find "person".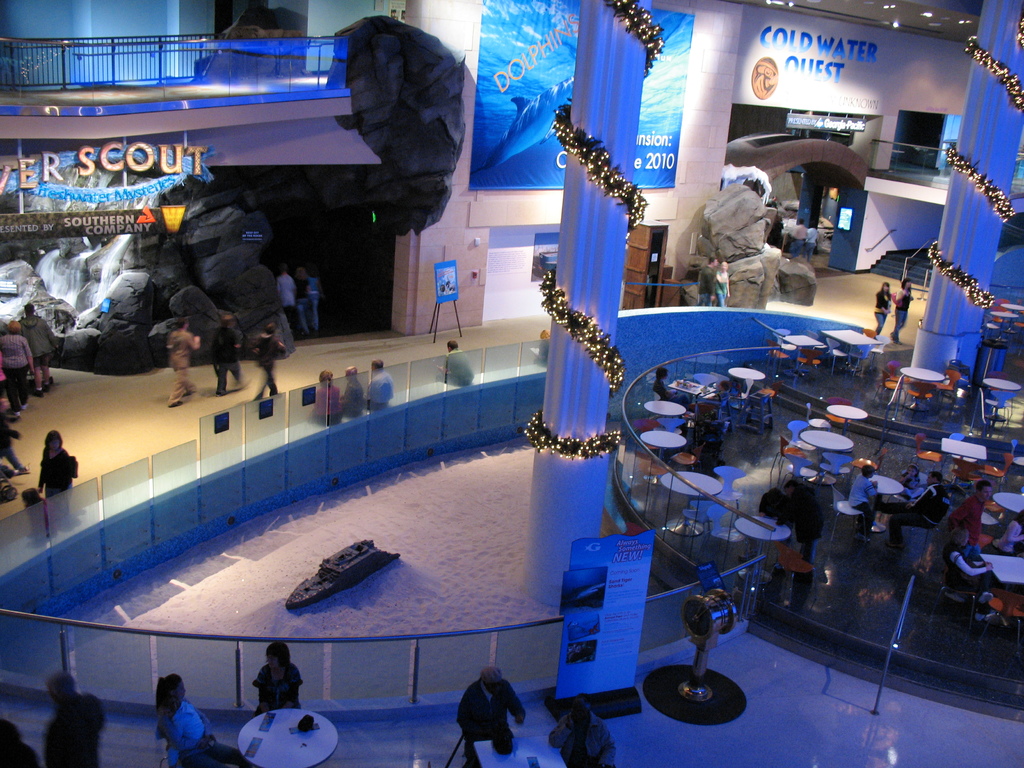
344 359 365 415.
